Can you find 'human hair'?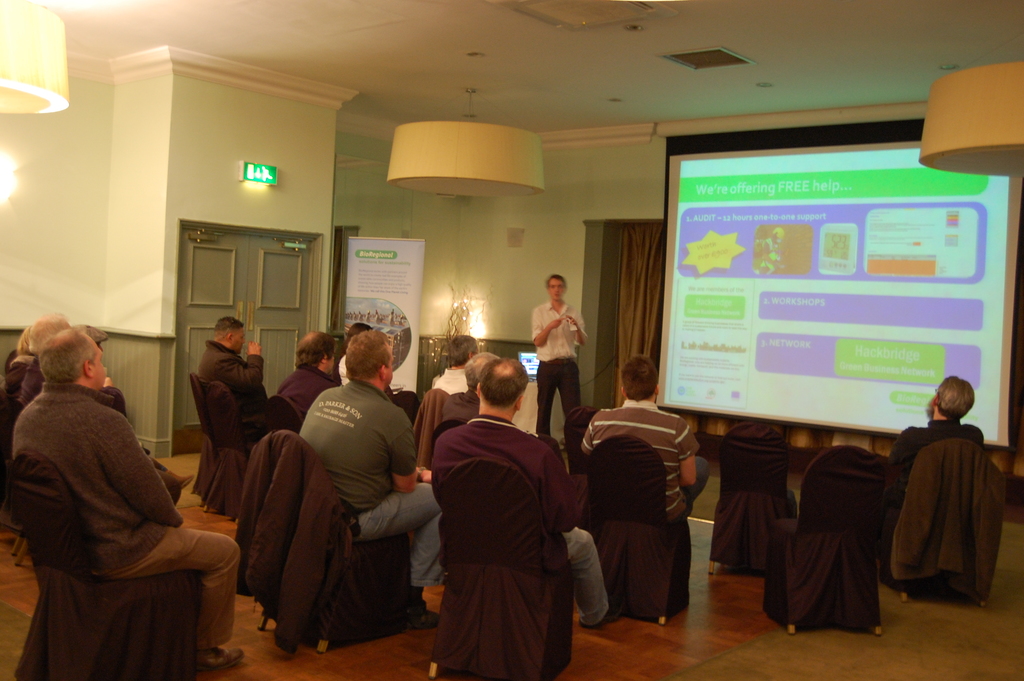
Yes, bounding box: 476 356 531 410.
